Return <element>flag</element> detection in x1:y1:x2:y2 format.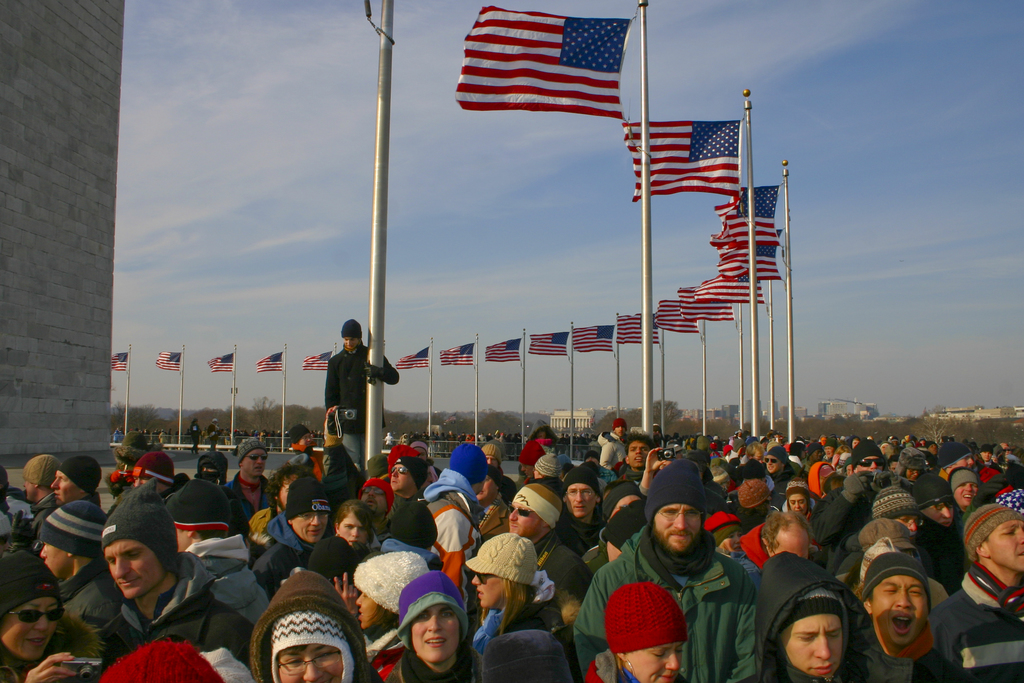
690:268:767:308.
